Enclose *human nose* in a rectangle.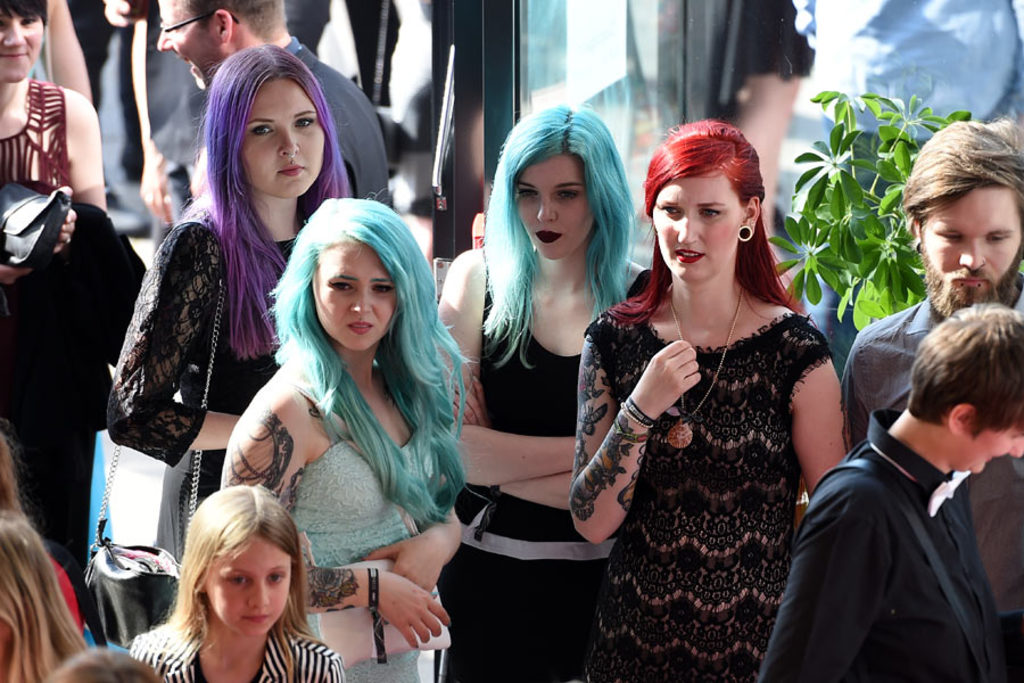
crop(1, 20, 25, 51).
